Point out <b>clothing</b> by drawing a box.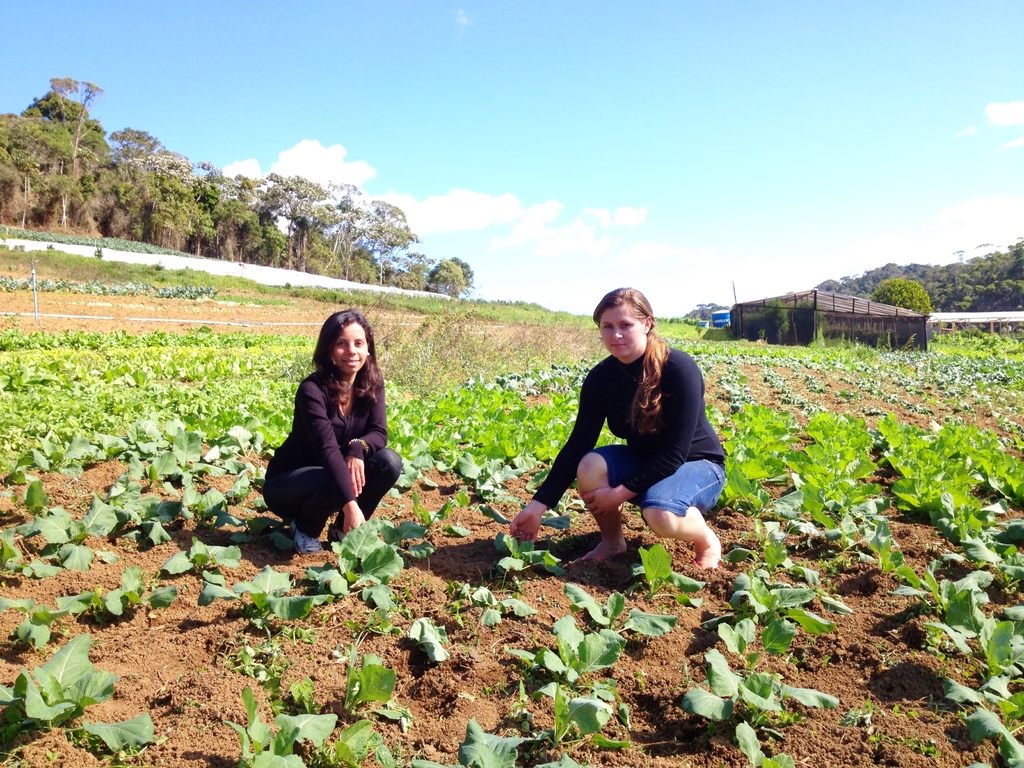
(532,349,726,522).
